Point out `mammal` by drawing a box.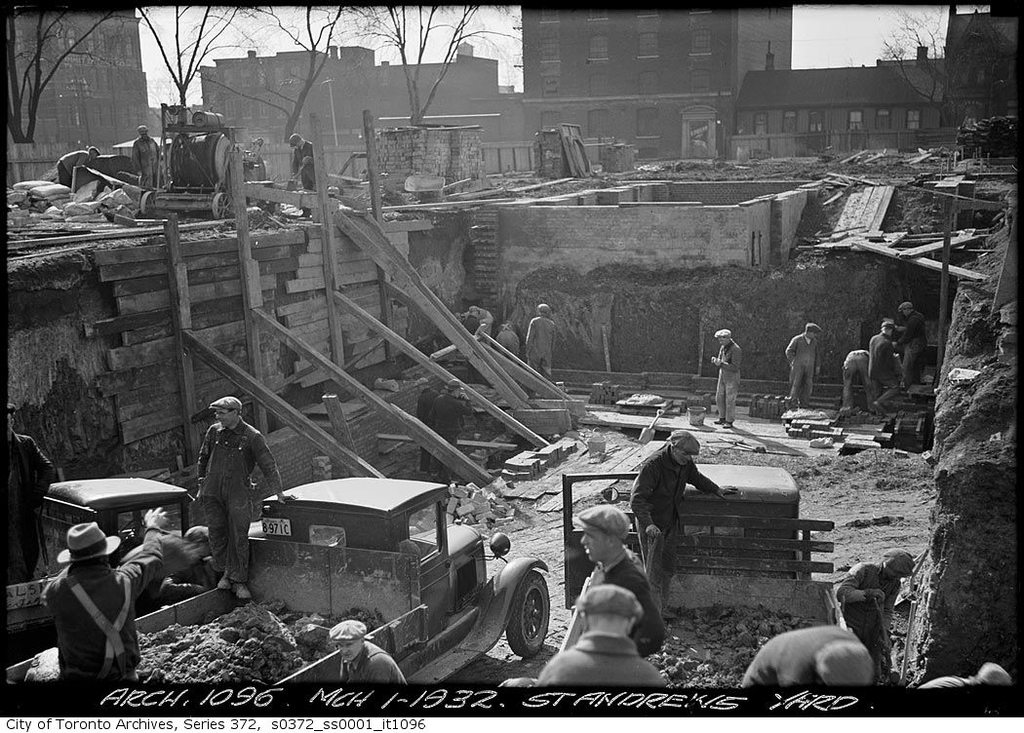
(788, 324, 823, 406).
